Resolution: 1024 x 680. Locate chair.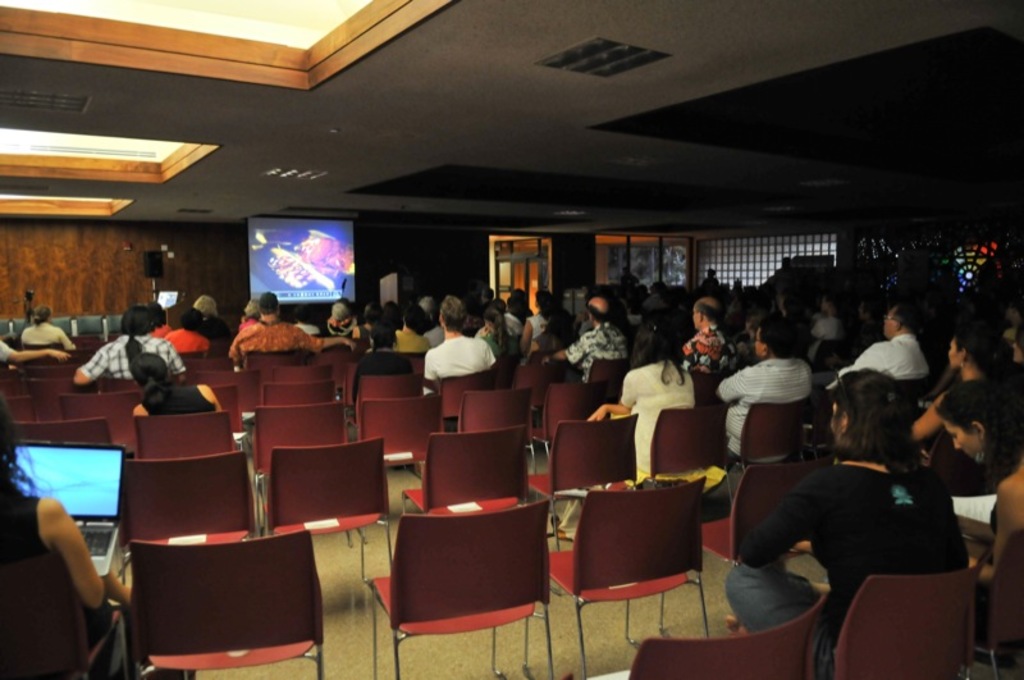
box(54, 347, 99, 371).
